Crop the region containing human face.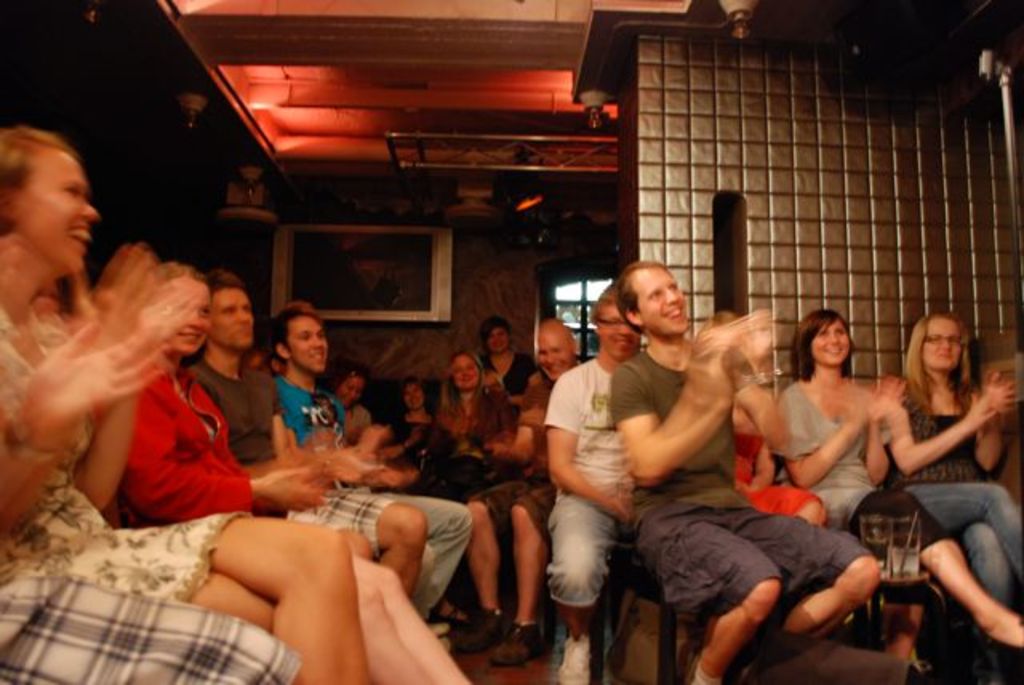
Crop region: region(283, 312, 328, 368).
